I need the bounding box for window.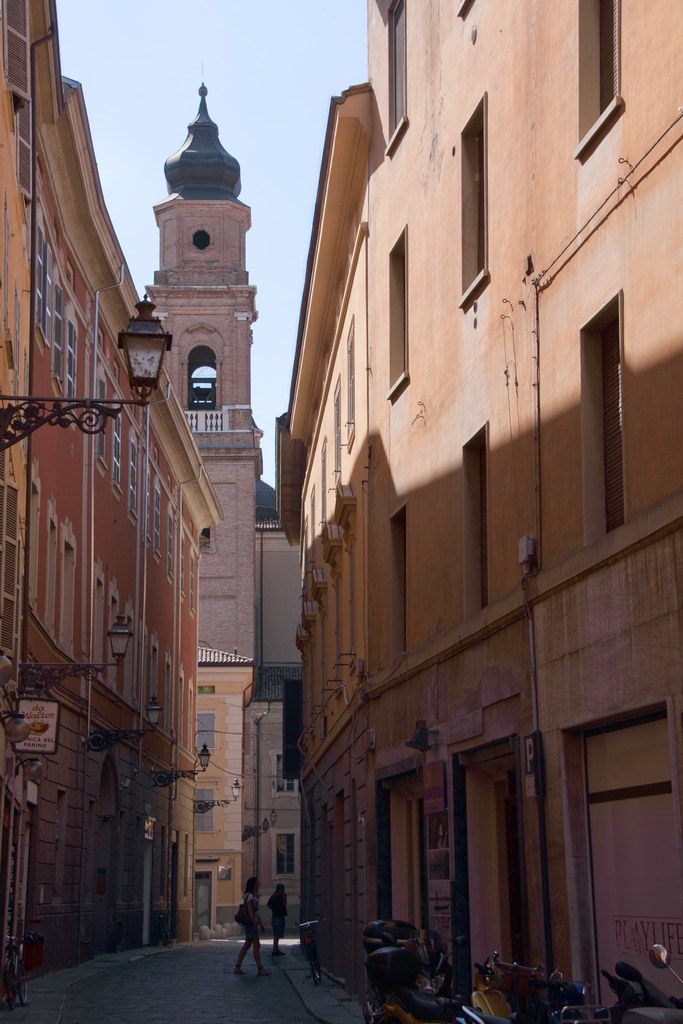
Here it is: (455, 428, 491, 623).
